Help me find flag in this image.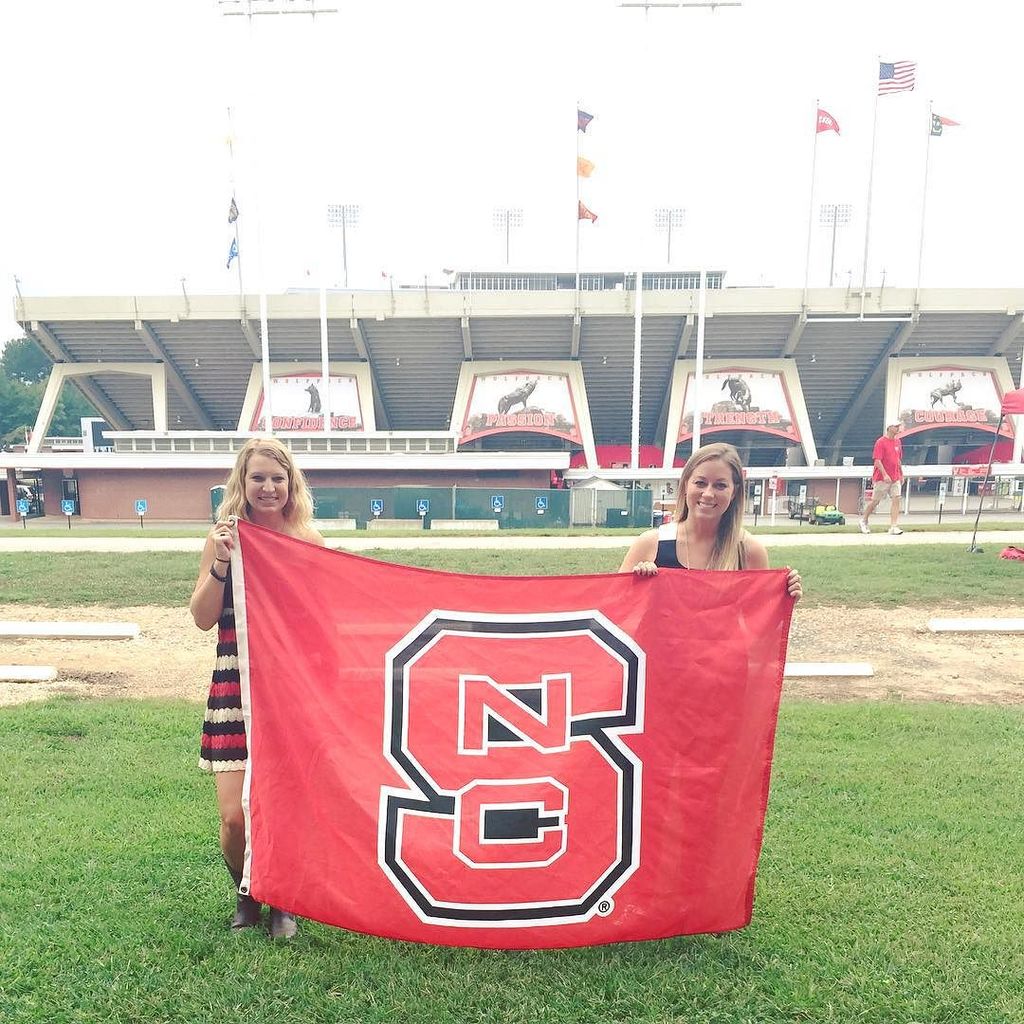
Found it: x1=572, y1=208, x2=594, y2=229.
